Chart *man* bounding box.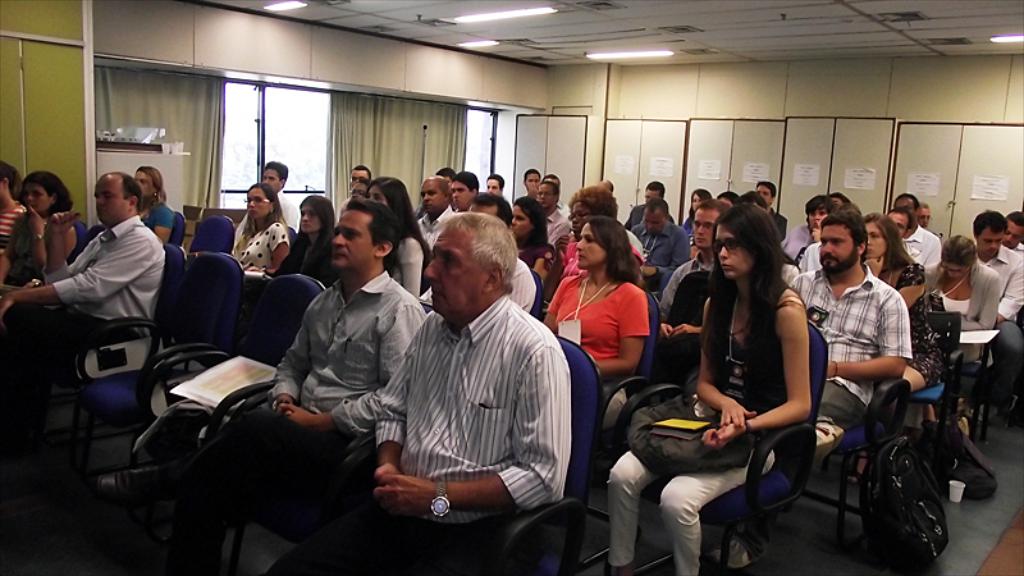
Charted: {"left": 521, "top": 166, "right": 541, "bottom": 191}.
